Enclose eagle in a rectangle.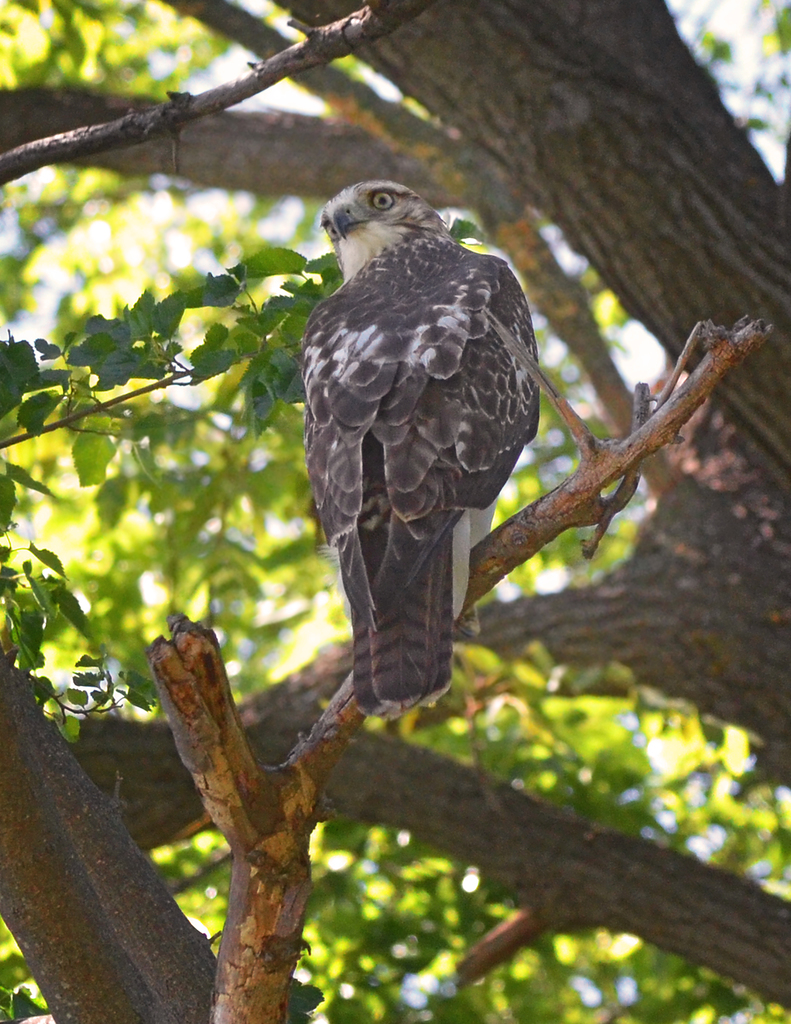
box=[293, 176, 543, 724].
